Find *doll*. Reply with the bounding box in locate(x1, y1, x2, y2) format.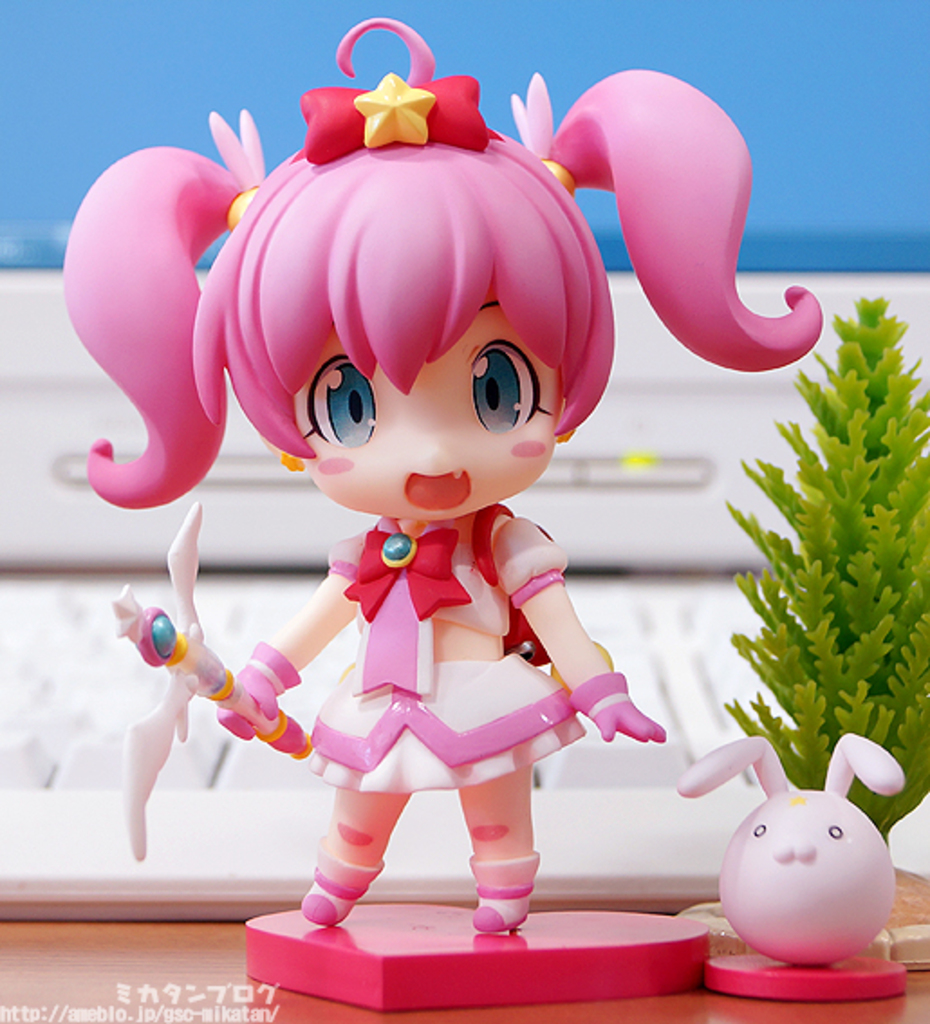
locate(163, 98, 672, 917).
